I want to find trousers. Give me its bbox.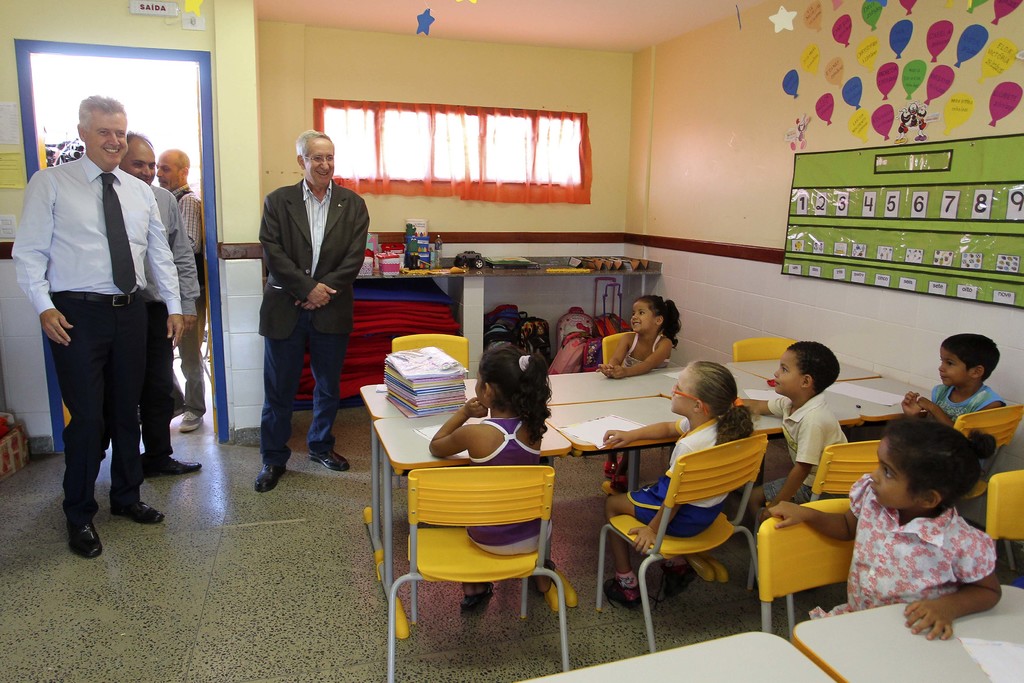
{"x1": 173, "y1": 292, "x2": 207, "y2": 418}.
